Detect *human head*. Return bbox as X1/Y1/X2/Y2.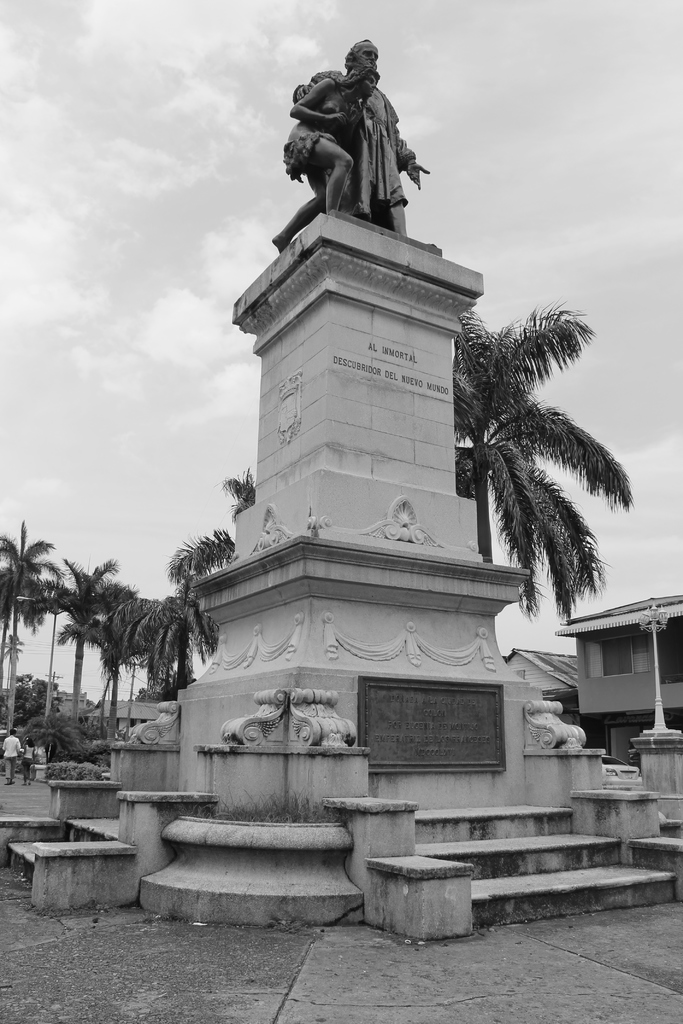
359/78/377/102.
